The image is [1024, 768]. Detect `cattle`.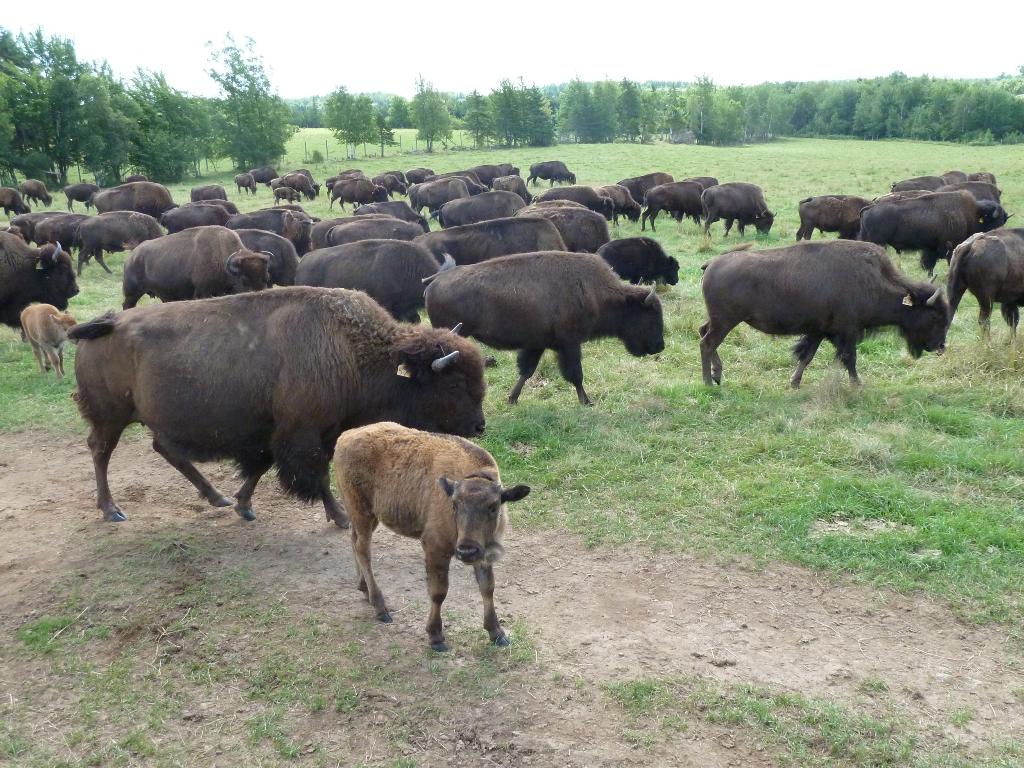
Detection: rect(525, 156, 576, 188).
